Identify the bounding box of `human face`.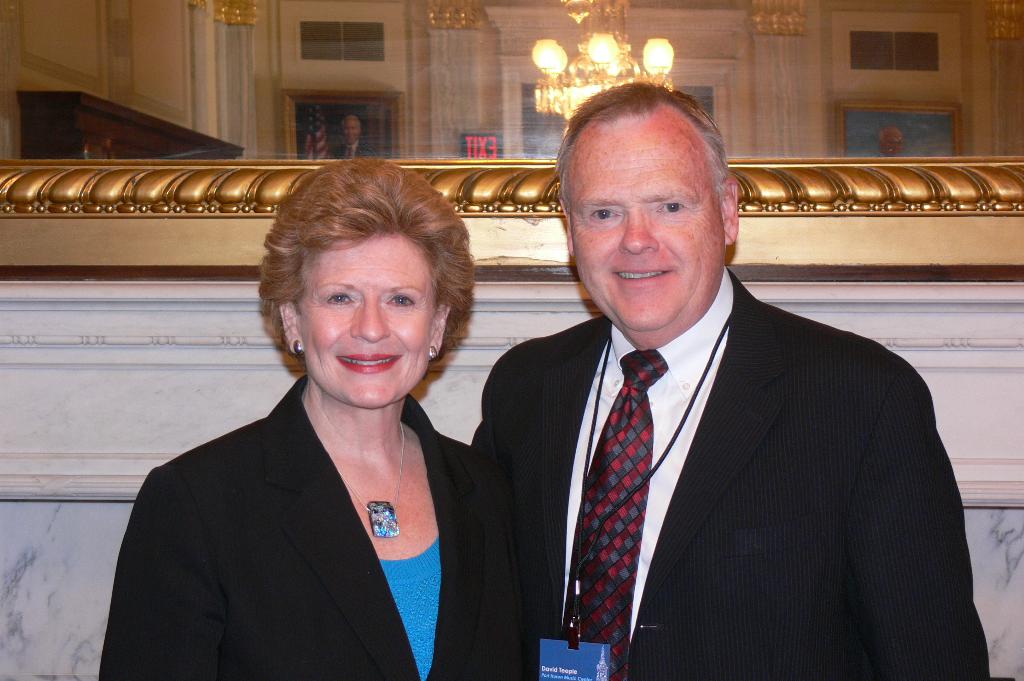
[883,128,903,156].
